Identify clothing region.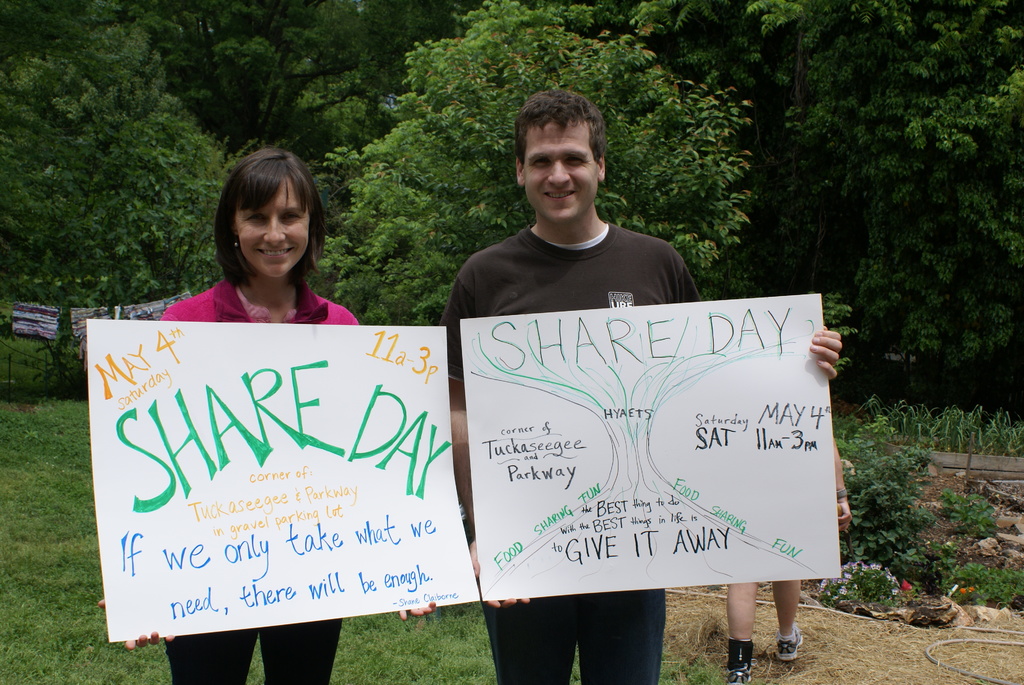
Region: detection(438, 221, 706, 684).
